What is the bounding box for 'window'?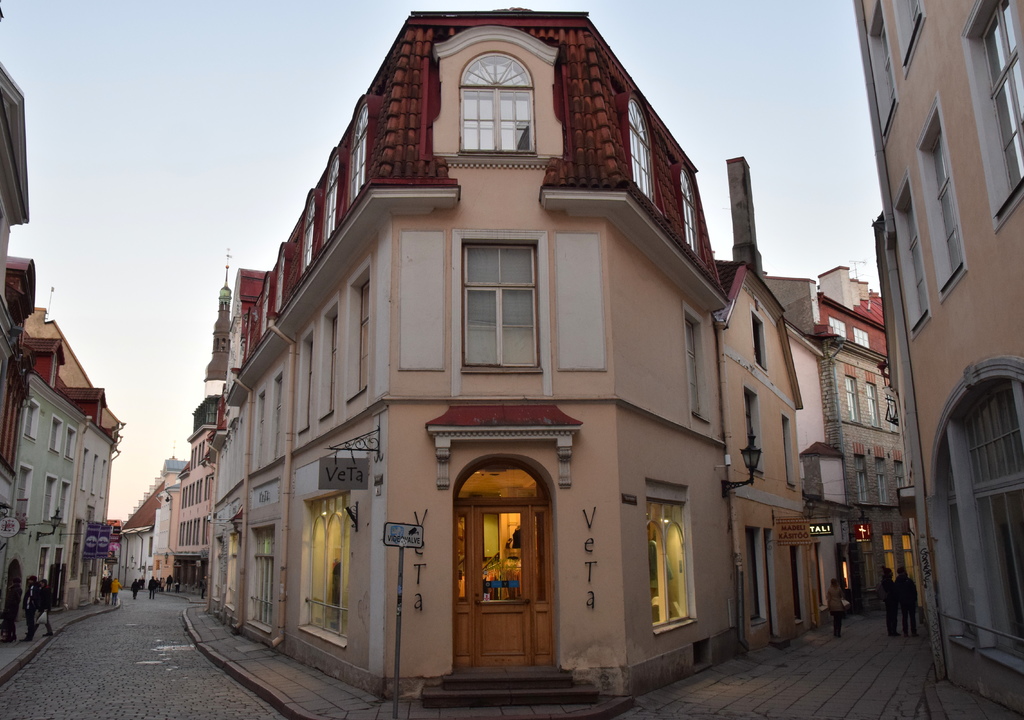
x1=323 y1=150 x2=342 y2=249.
